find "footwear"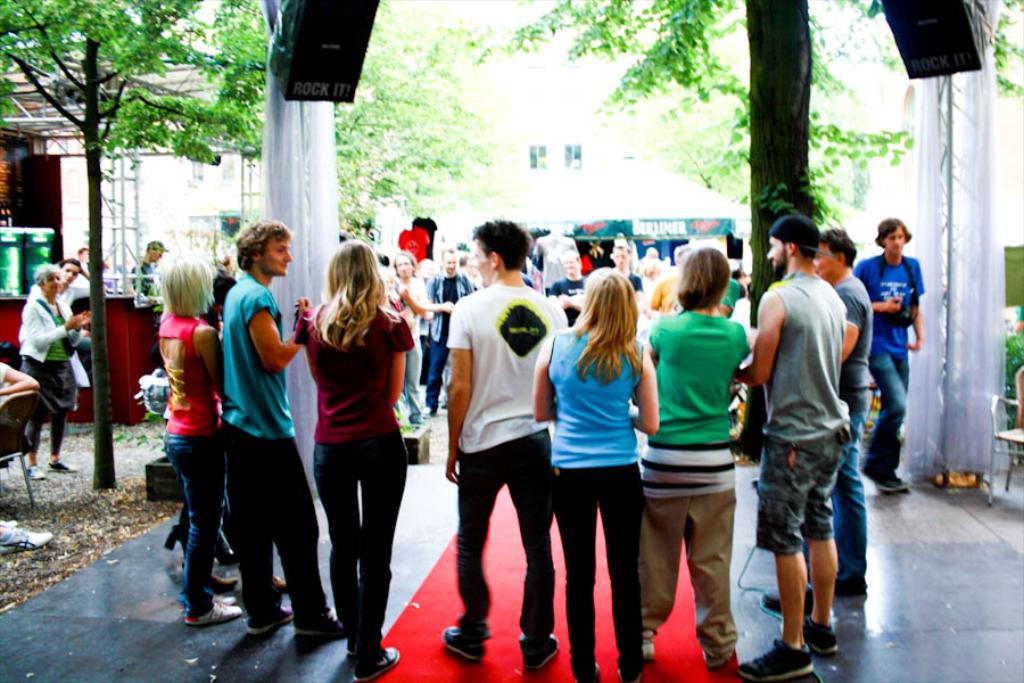
x1=441 y1=625 x2=492 y2=664
